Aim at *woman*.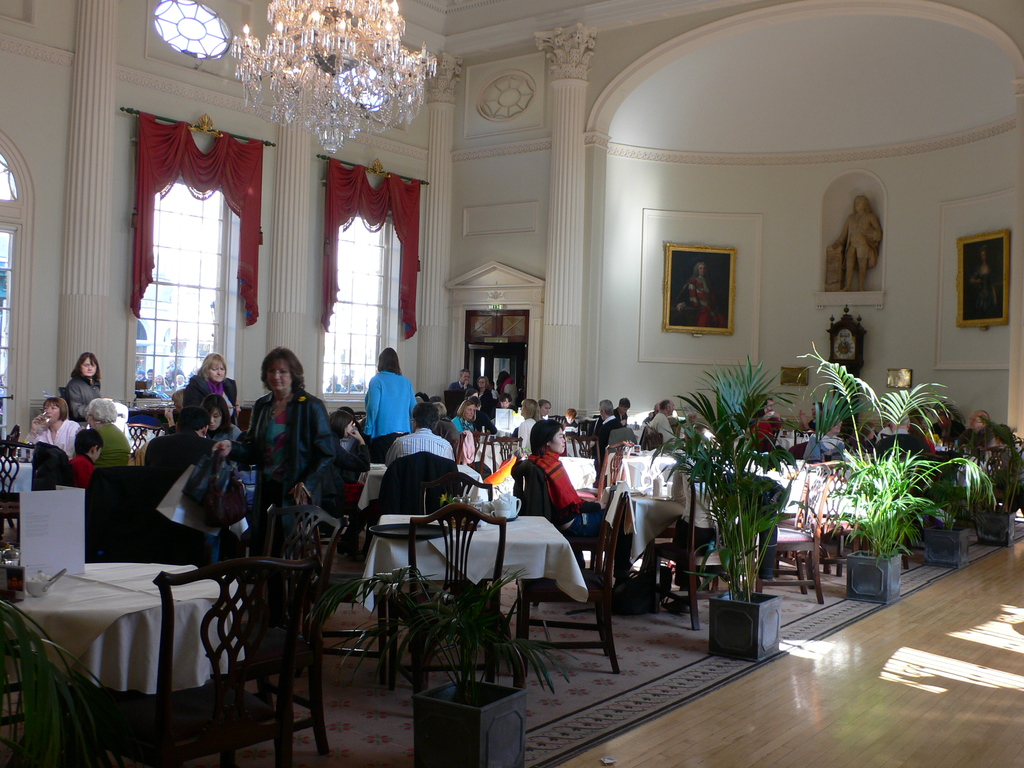
Aimed at <box>87,399,140,461</box>.
